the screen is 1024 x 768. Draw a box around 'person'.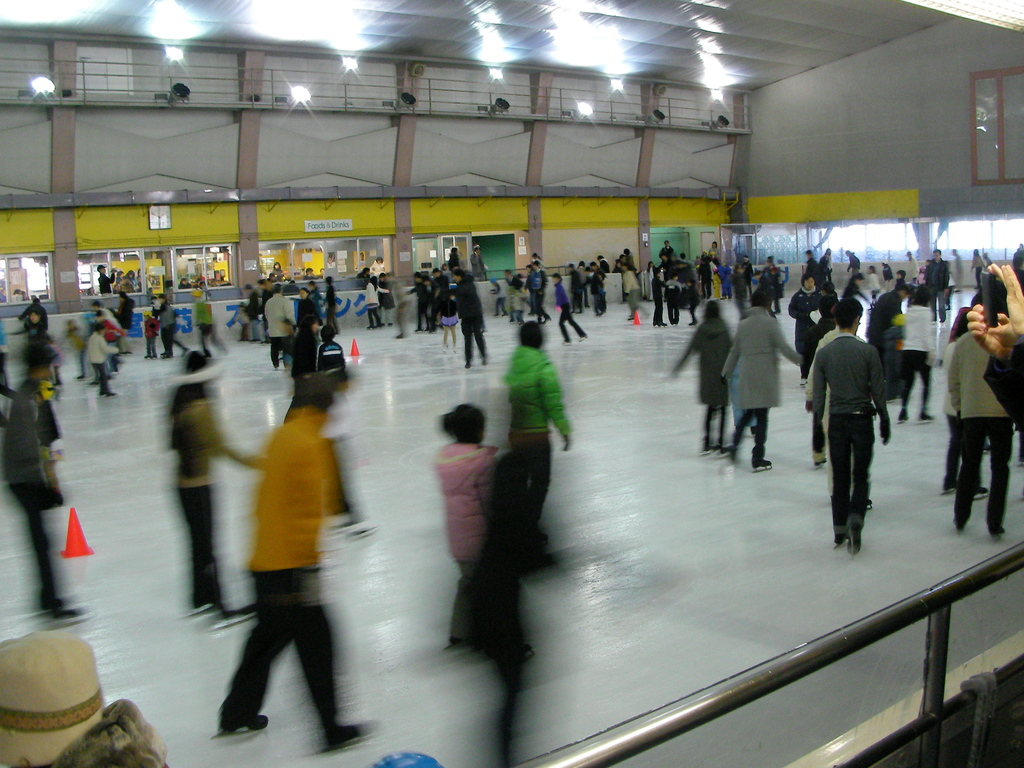
l=824, t=298, r=904, b=564.
